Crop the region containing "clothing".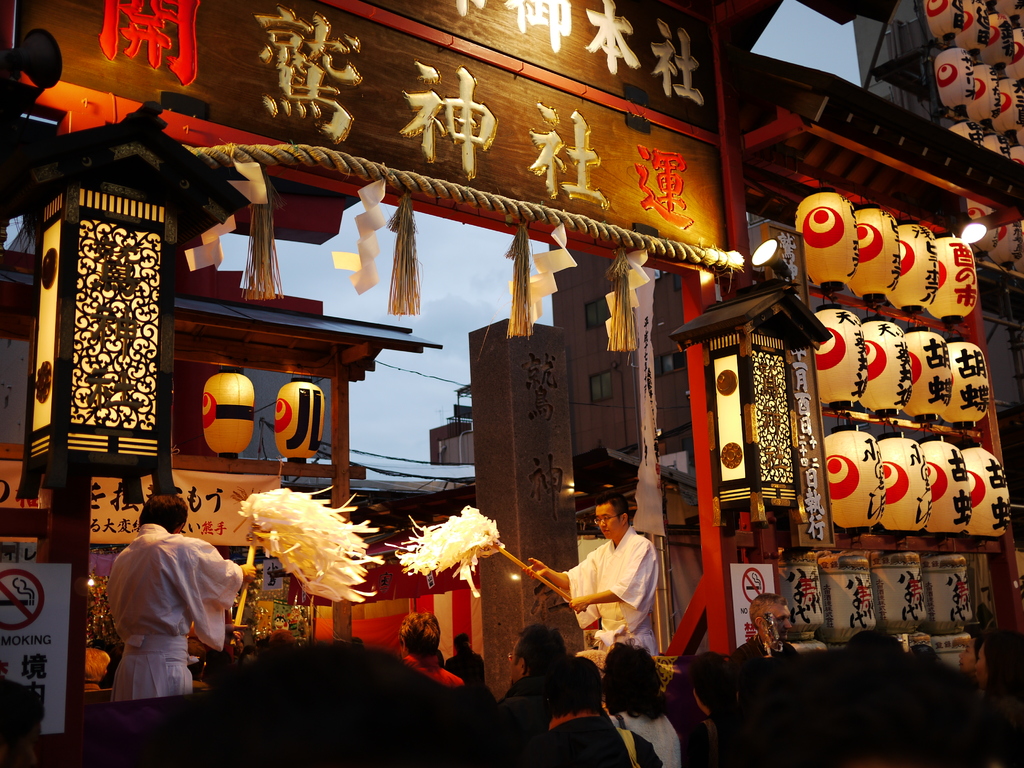
Crop region: <box>556,522,668,648</box>.
